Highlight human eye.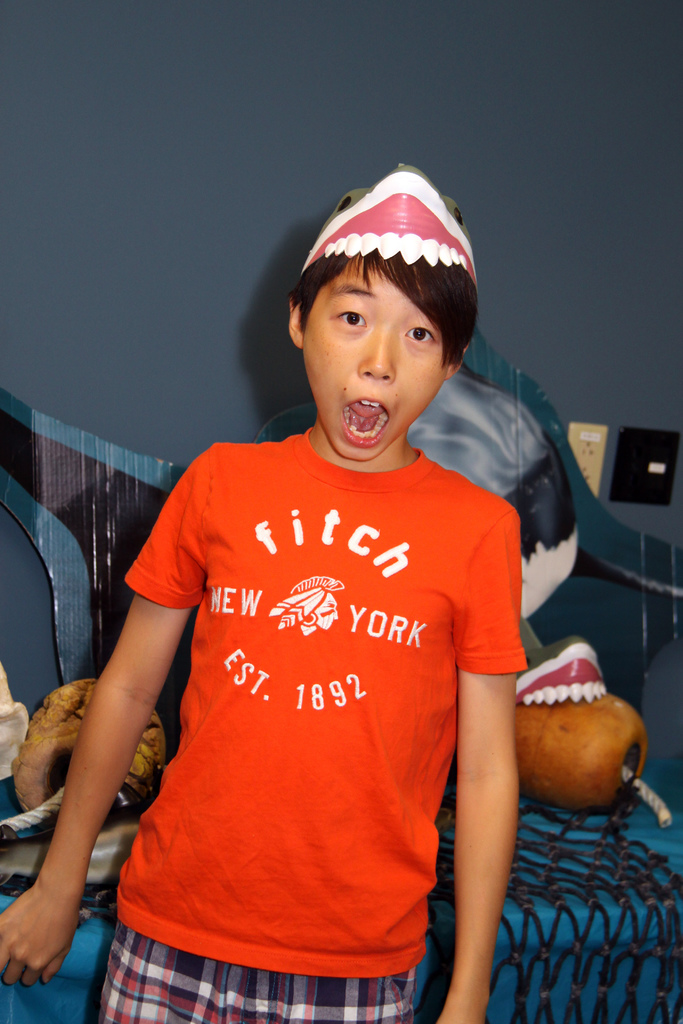
Highlighted region: 406/318/431/349.
